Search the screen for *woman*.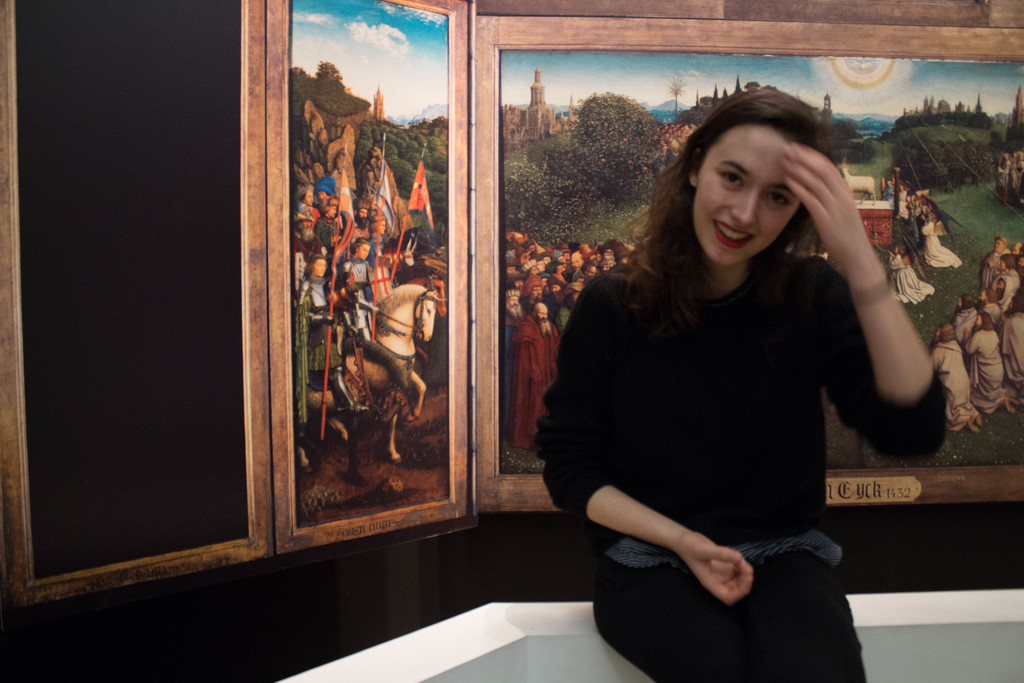
Found at 339,238,378,312.
